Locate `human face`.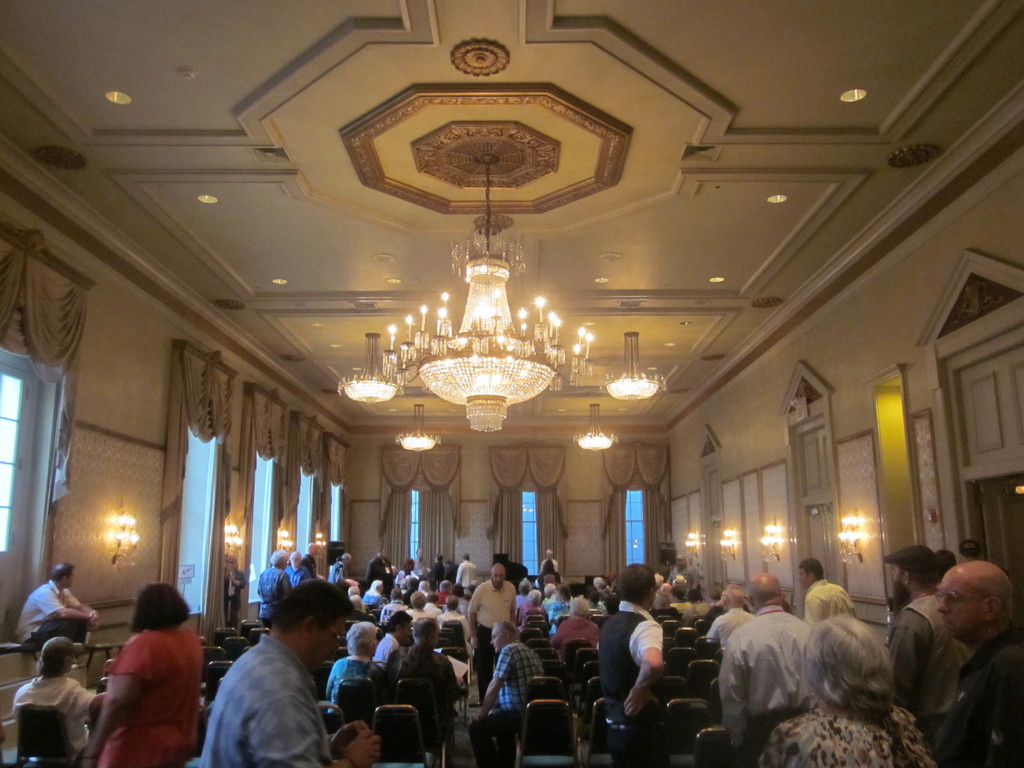
Bounding box: Rect(70, 651, 76, 672).
